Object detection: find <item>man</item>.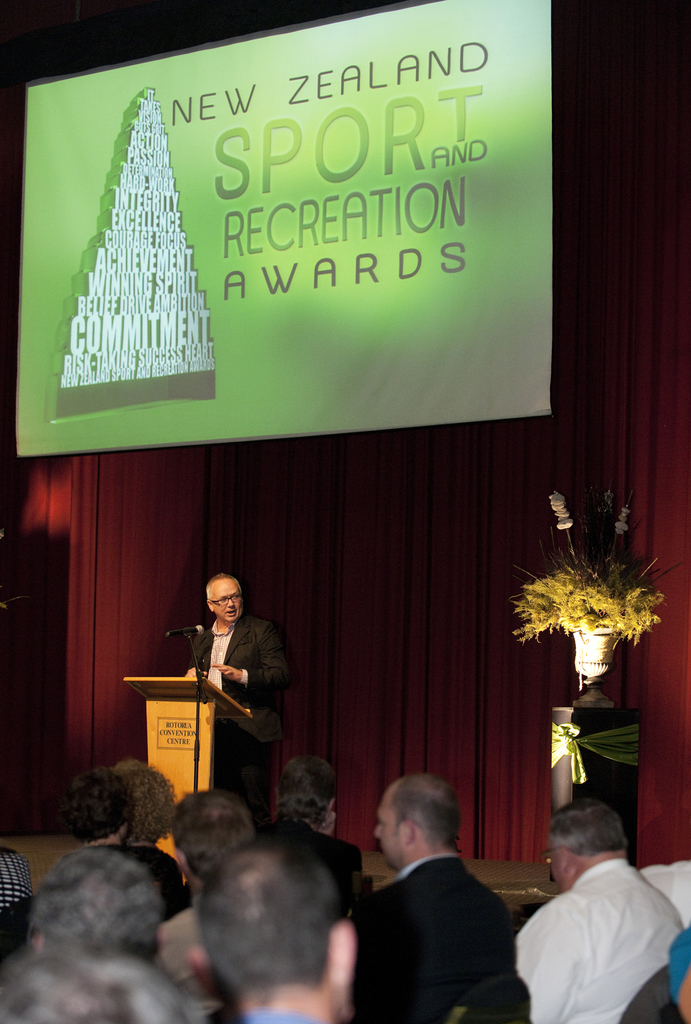
<bbox>159, 790, 256, 1023</bbox>.
